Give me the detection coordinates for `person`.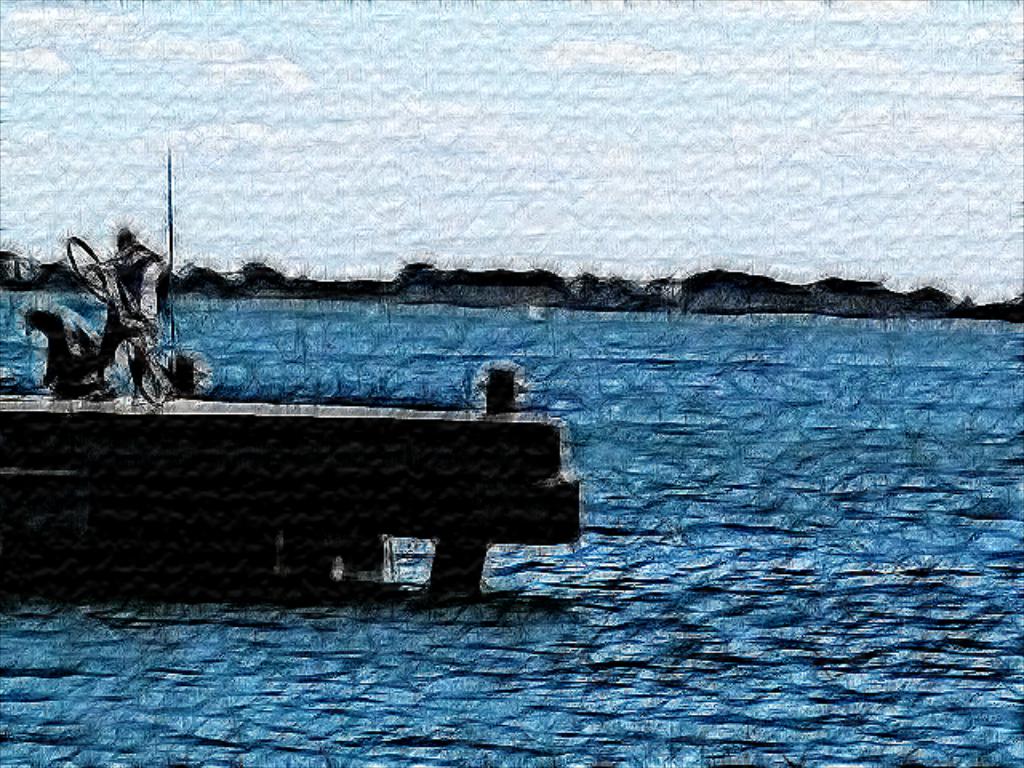
BBox(83, 227, 173, 402).
